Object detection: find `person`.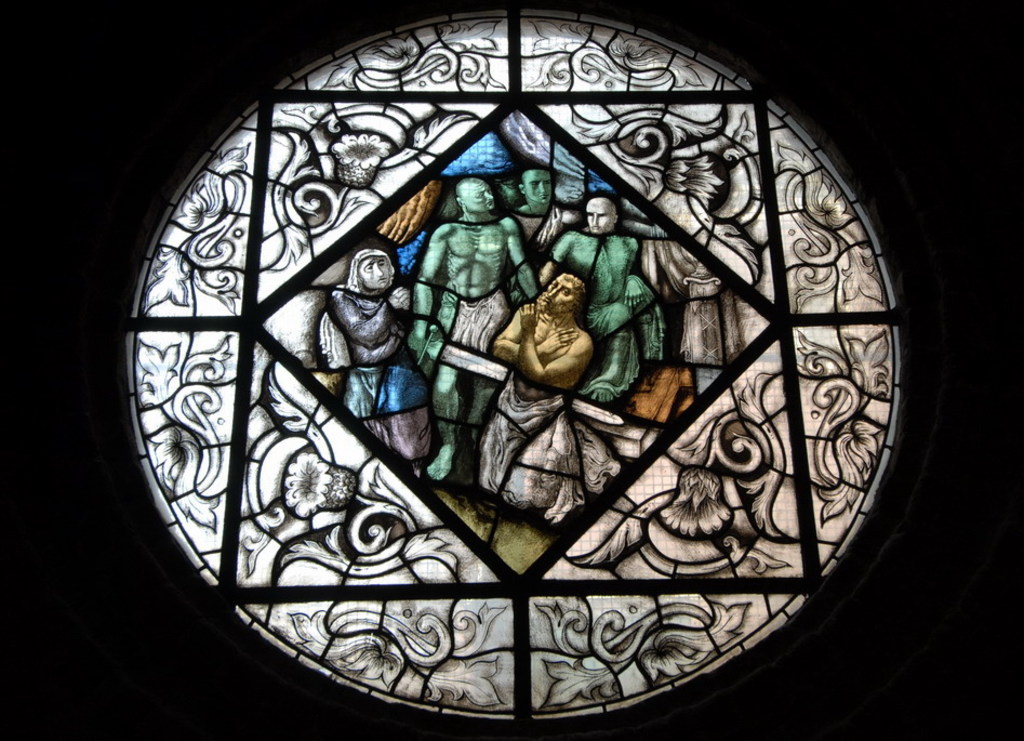
[left=506, top=169, right=557, bottom=277].
